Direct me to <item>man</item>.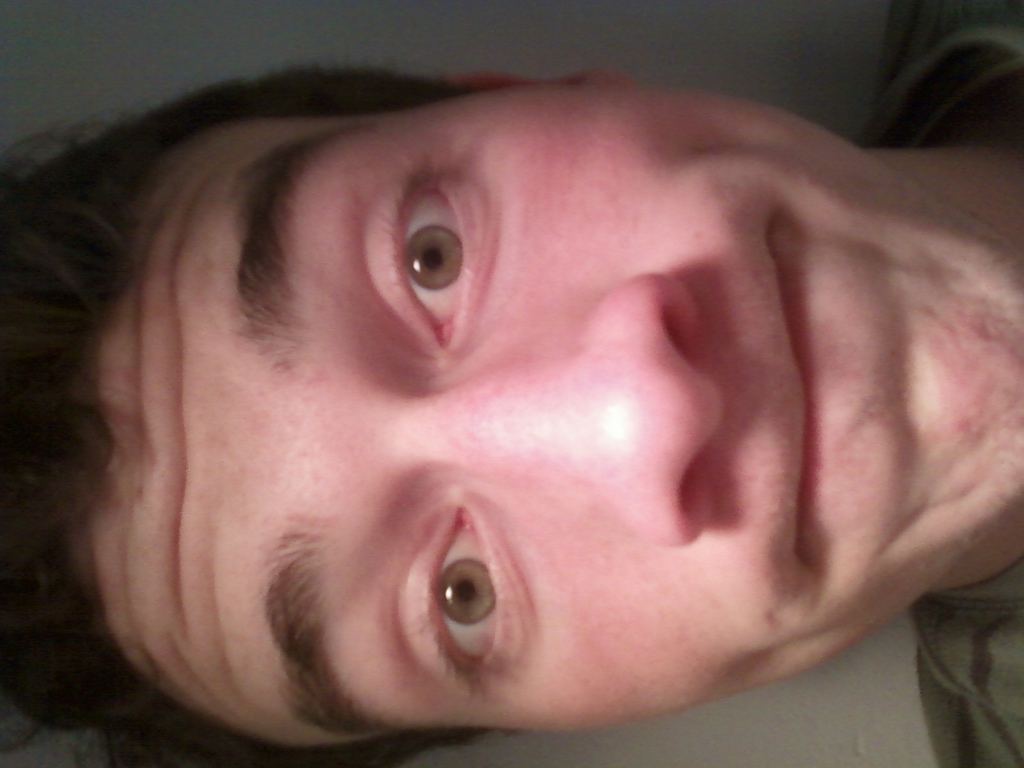
Direction: x1=0 y1=23 x2=1023 y2=767.
